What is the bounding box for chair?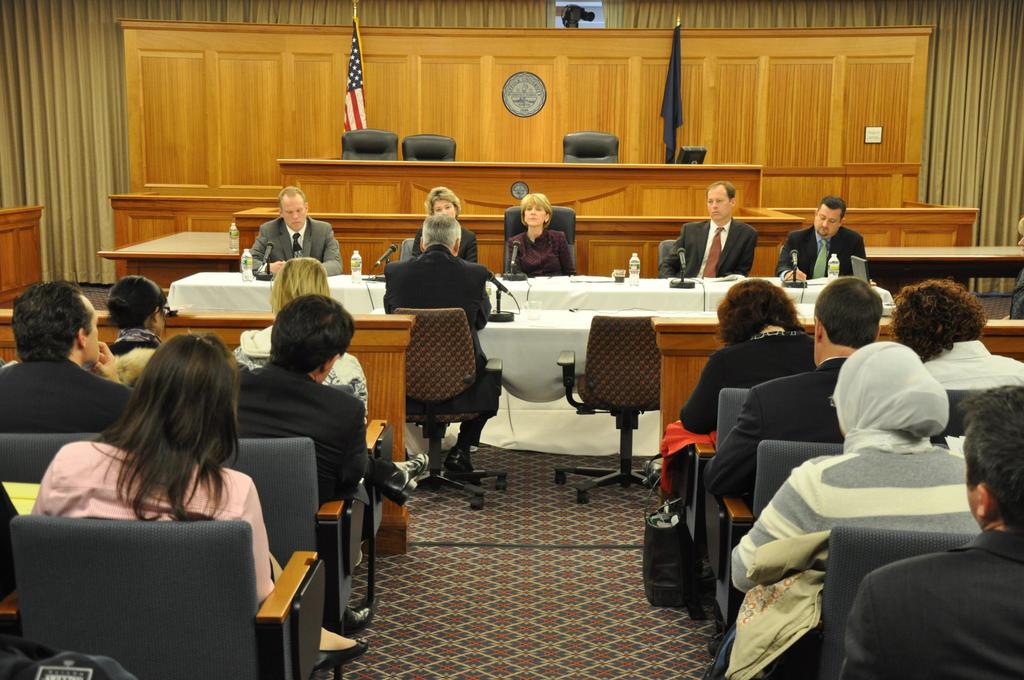
399, 235, 428, 264.
